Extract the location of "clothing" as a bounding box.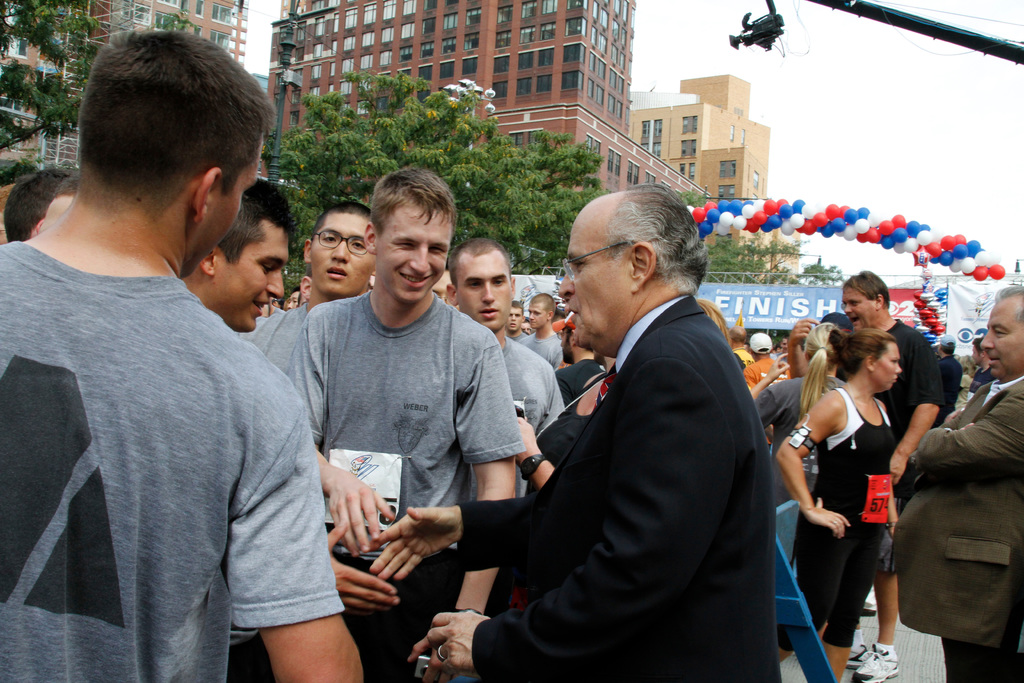
Rect(753, 374, 840, 503).
